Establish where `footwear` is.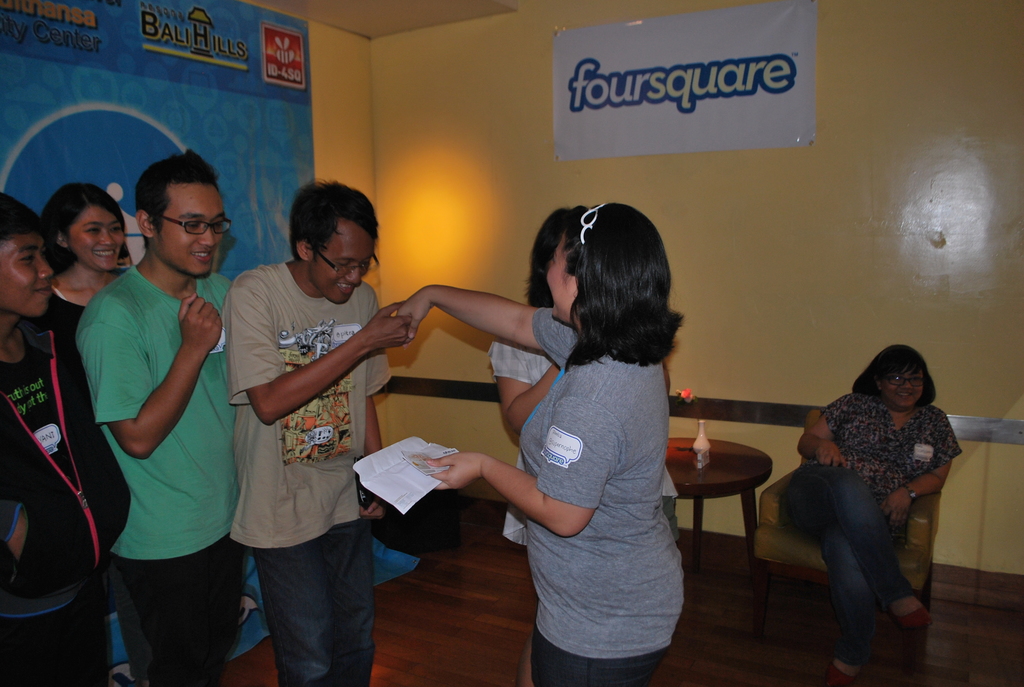
Established at (889,596,939,624).
